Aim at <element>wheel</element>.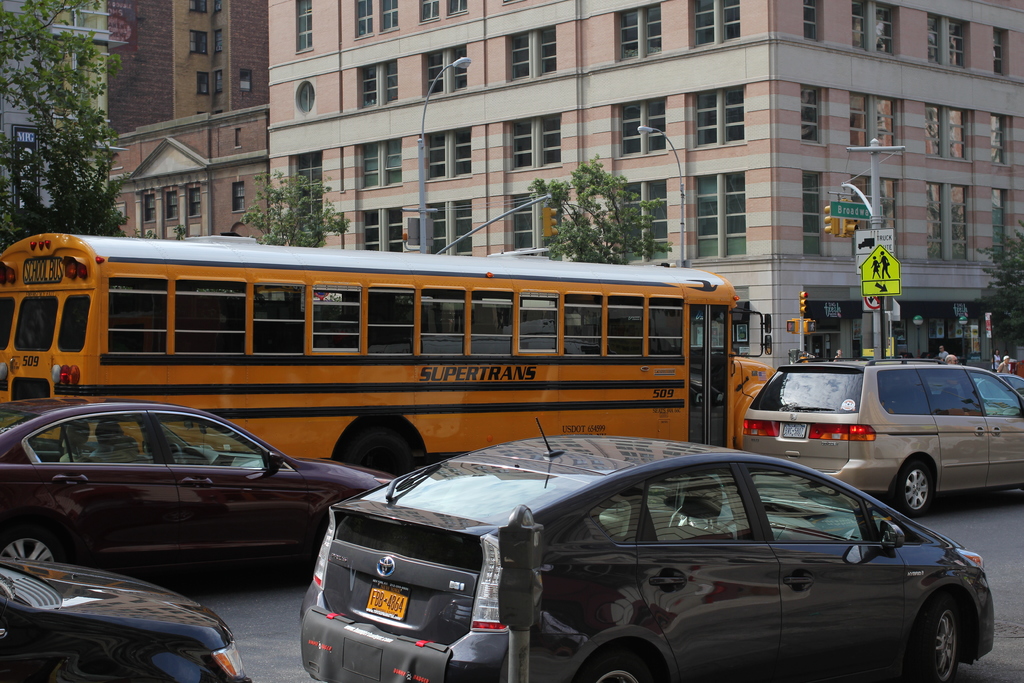
Aimed at {"left": 666, "top": 504, "right": 719, "bottom": 531}.
